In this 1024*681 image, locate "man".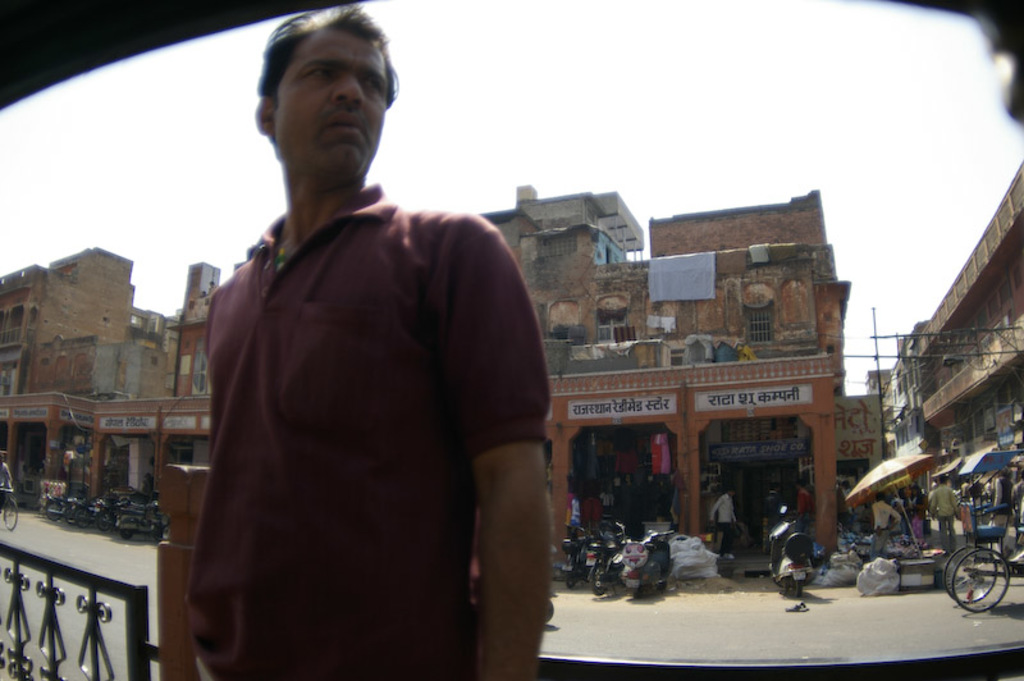
Bounding box: (156,6,590,680).
